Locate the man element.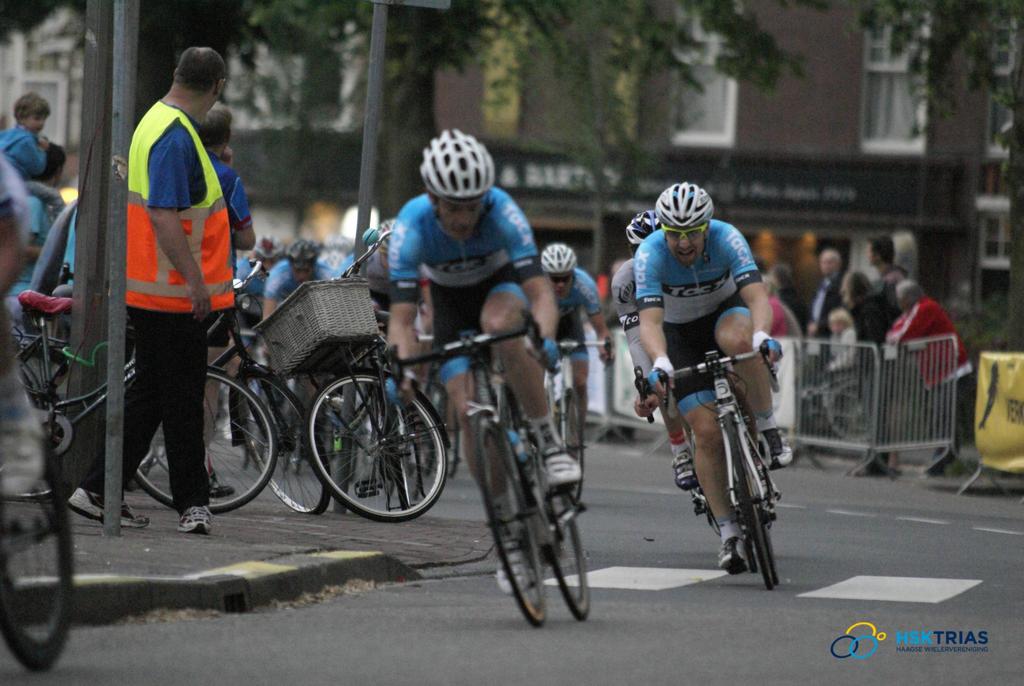
Element bbox: [800, 247, 846, 339].
